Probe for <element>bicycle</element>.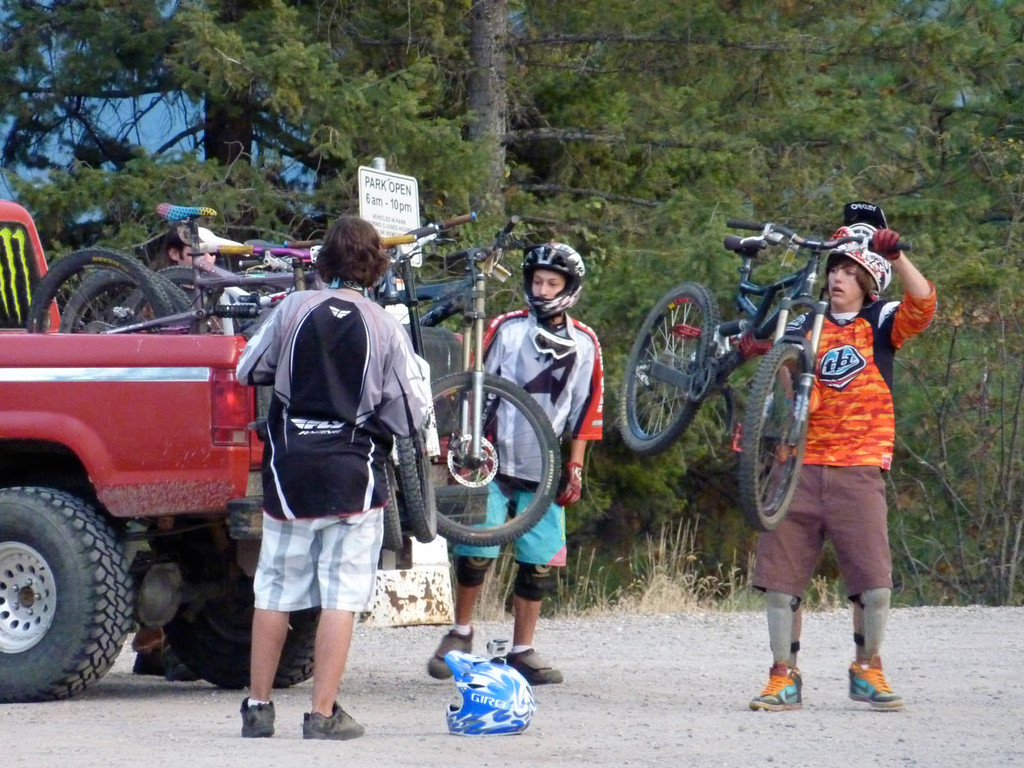
Probe result: [622, 244, 868, 585].
